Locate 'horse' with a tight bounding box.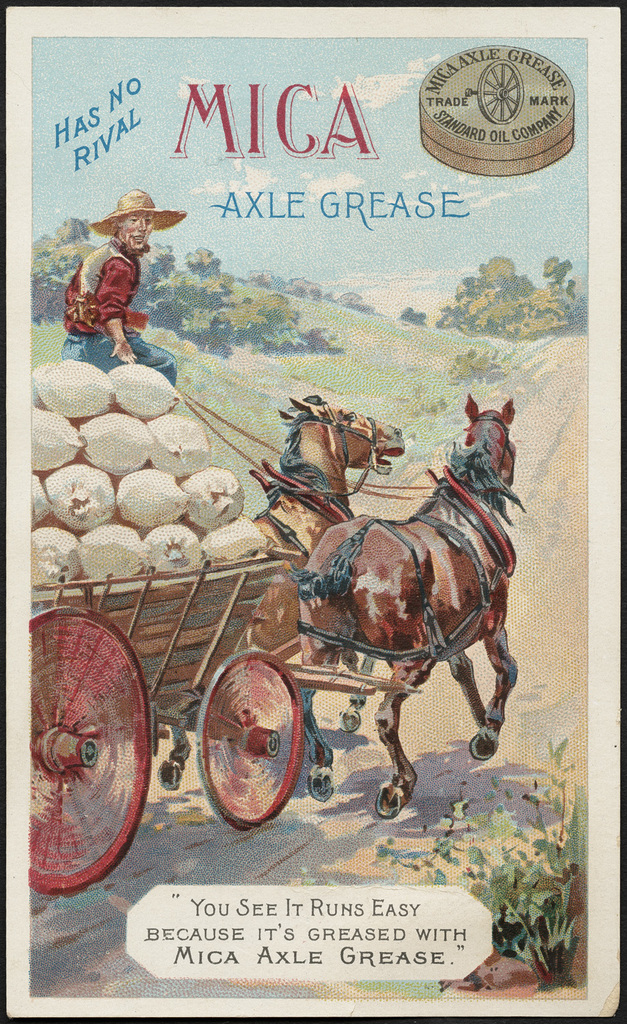
locate(161, 390, 408, 792).
